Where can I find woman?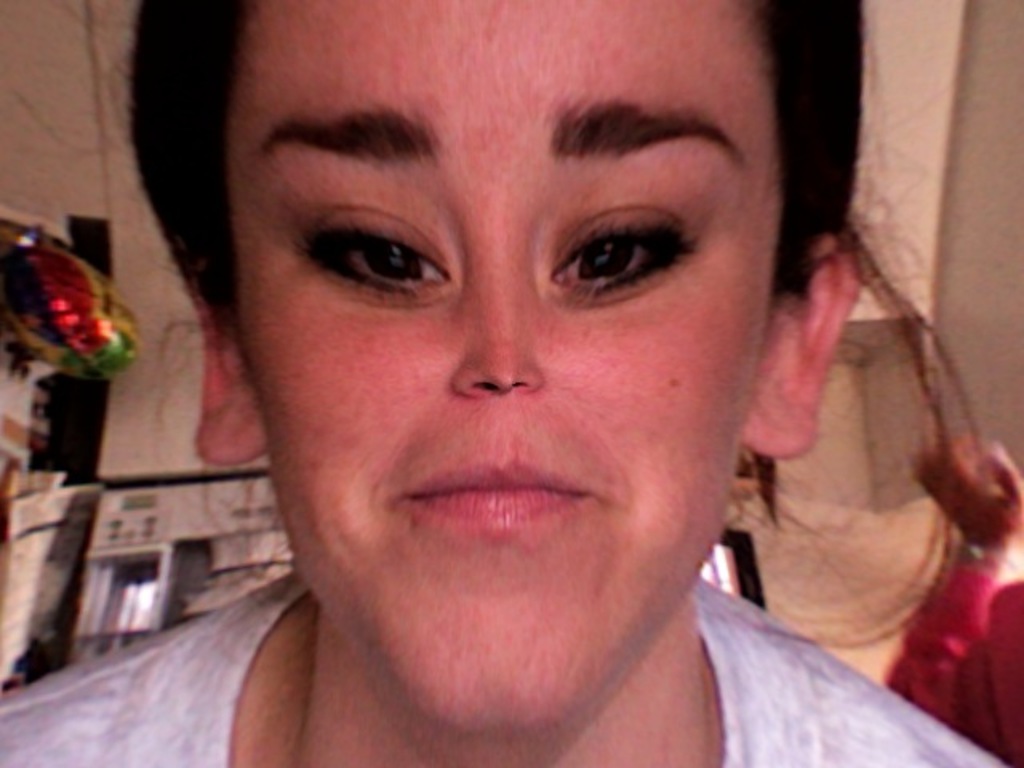
You can find it at 0, 6, 971, 747.
